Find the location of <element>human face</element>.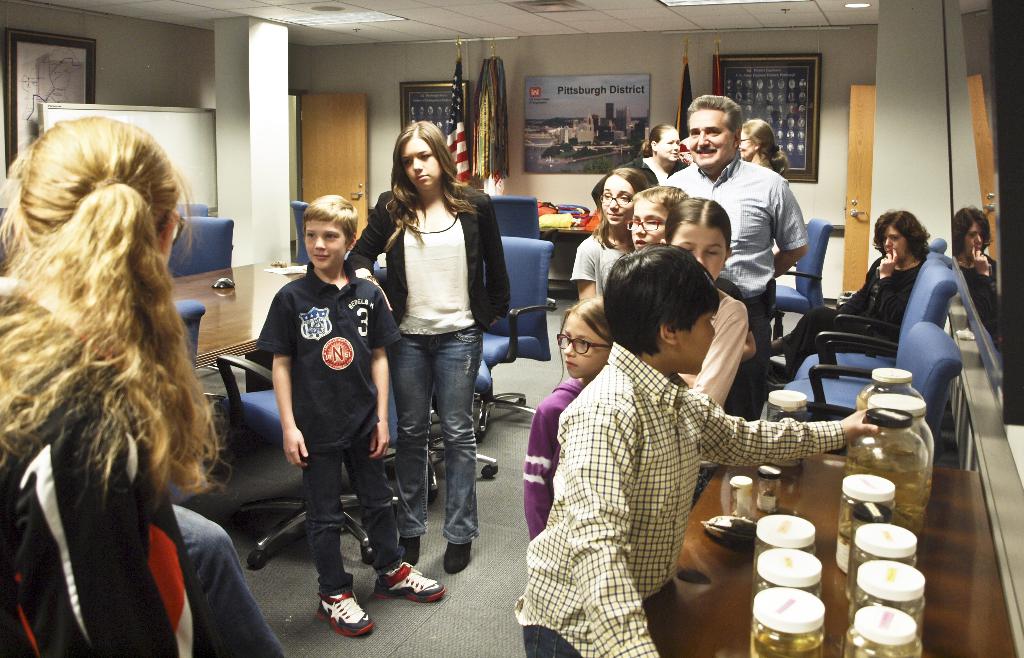
Location: 600:178:637:228.
